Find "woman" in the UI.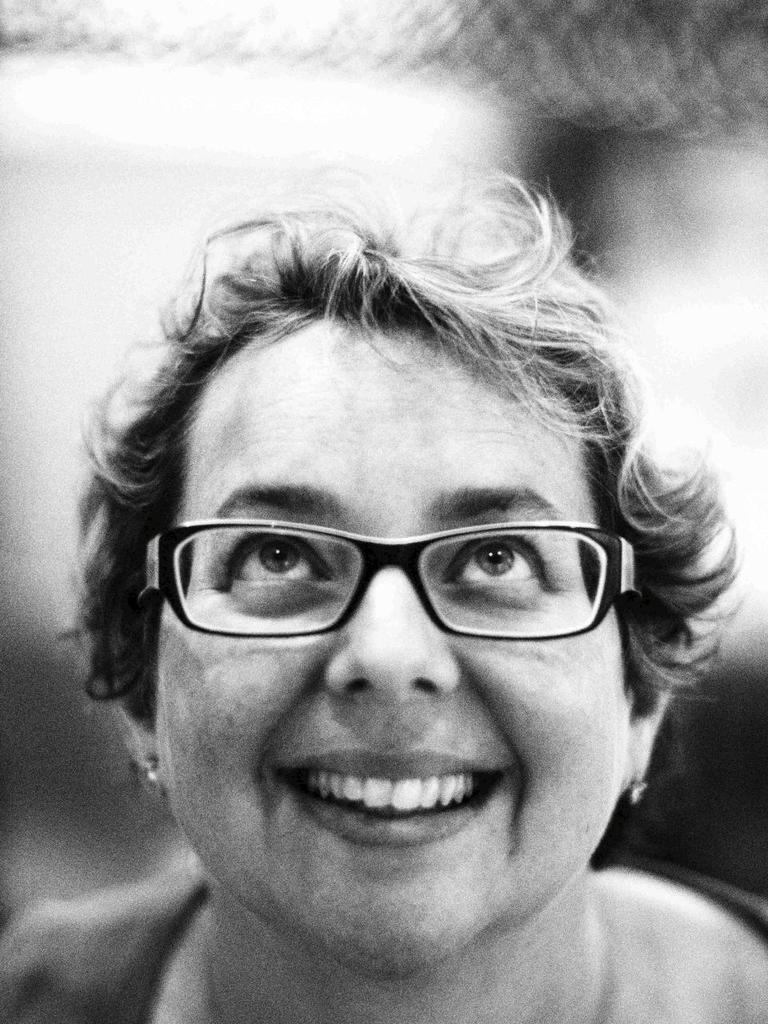
UI element at bbox=(27, 110, 743, 1023).
